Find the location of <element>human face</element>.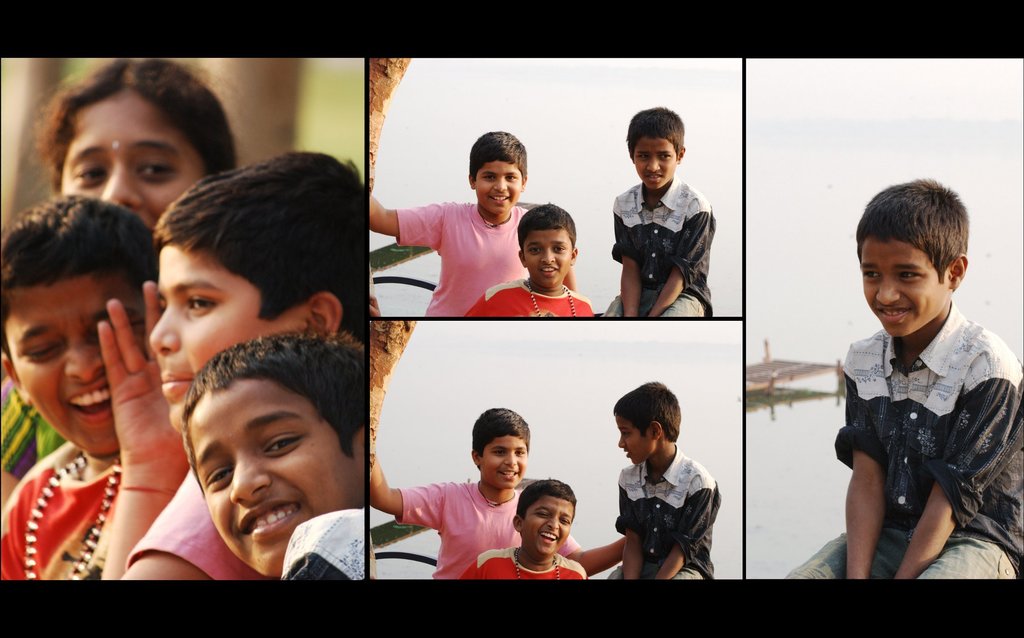
Location: (left=471, top=163, right=522, bottom=217).
